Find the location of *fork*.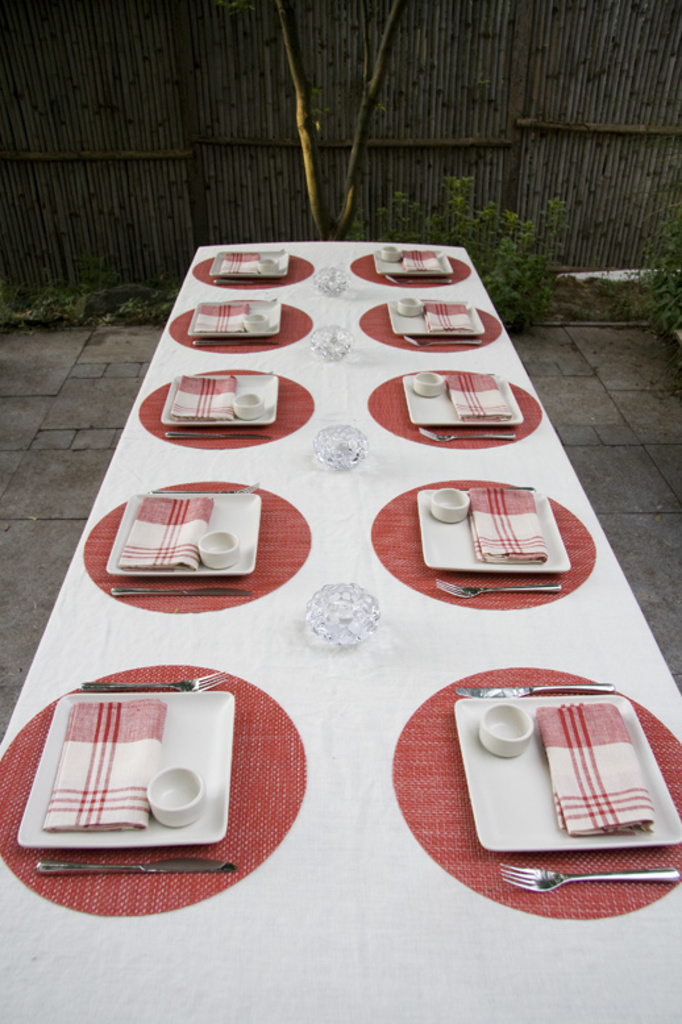
Location: 147,479,259,495.
